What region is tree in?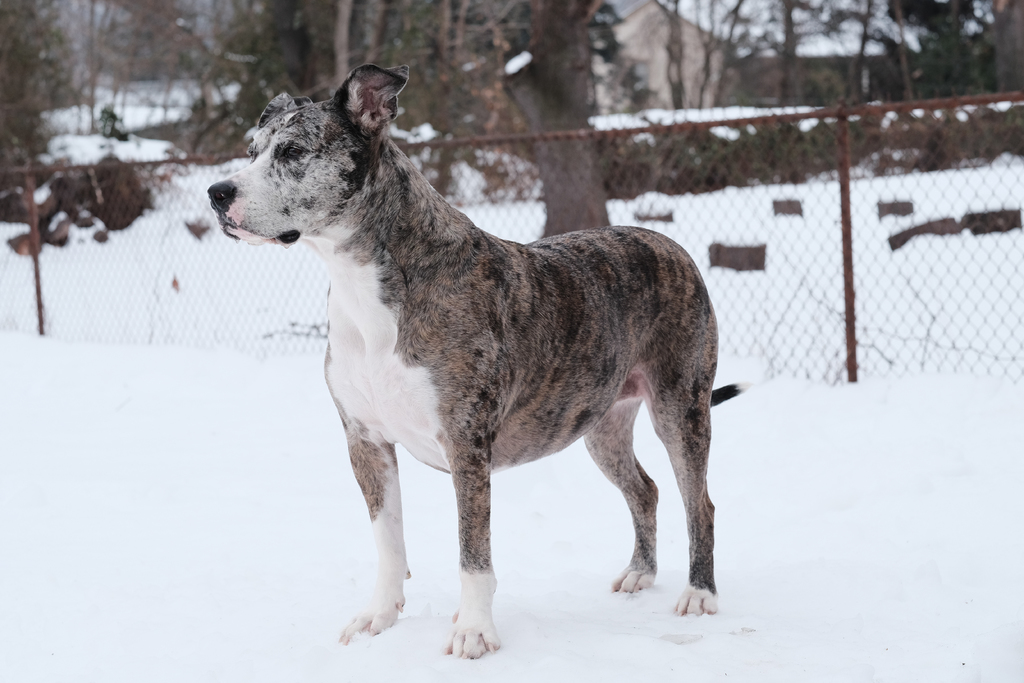
detection(500, 0, 609, 240).
